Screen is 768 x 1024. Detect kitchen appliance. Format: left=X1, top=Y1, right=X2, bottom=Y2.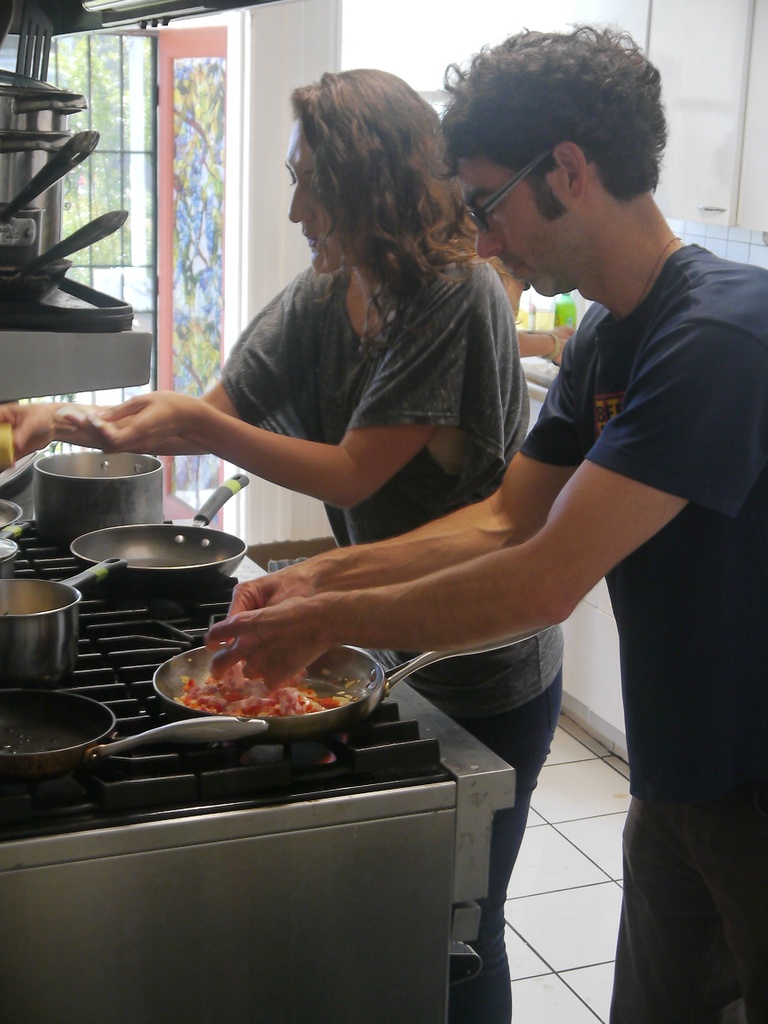
left=0, top=213, right=128, bottom=301.
